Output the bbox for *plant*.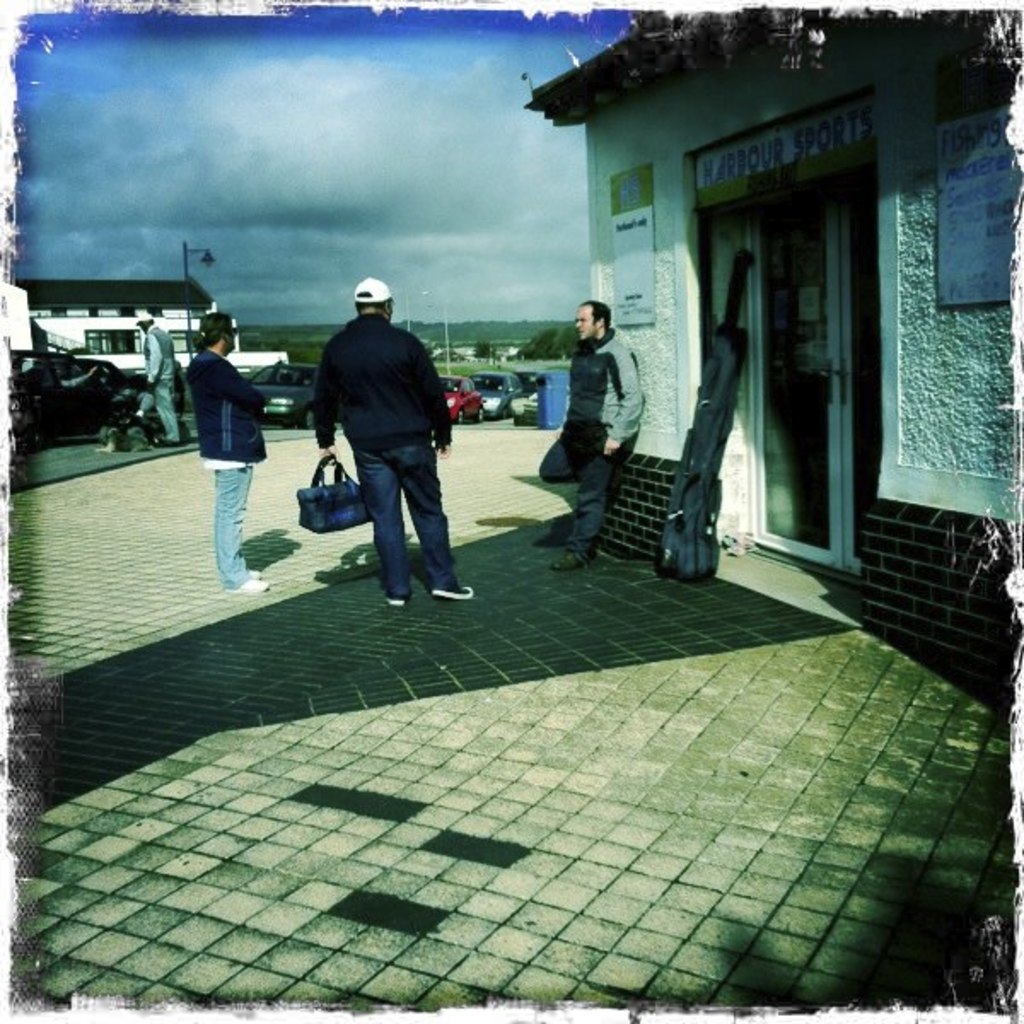
509 324 584 360.
